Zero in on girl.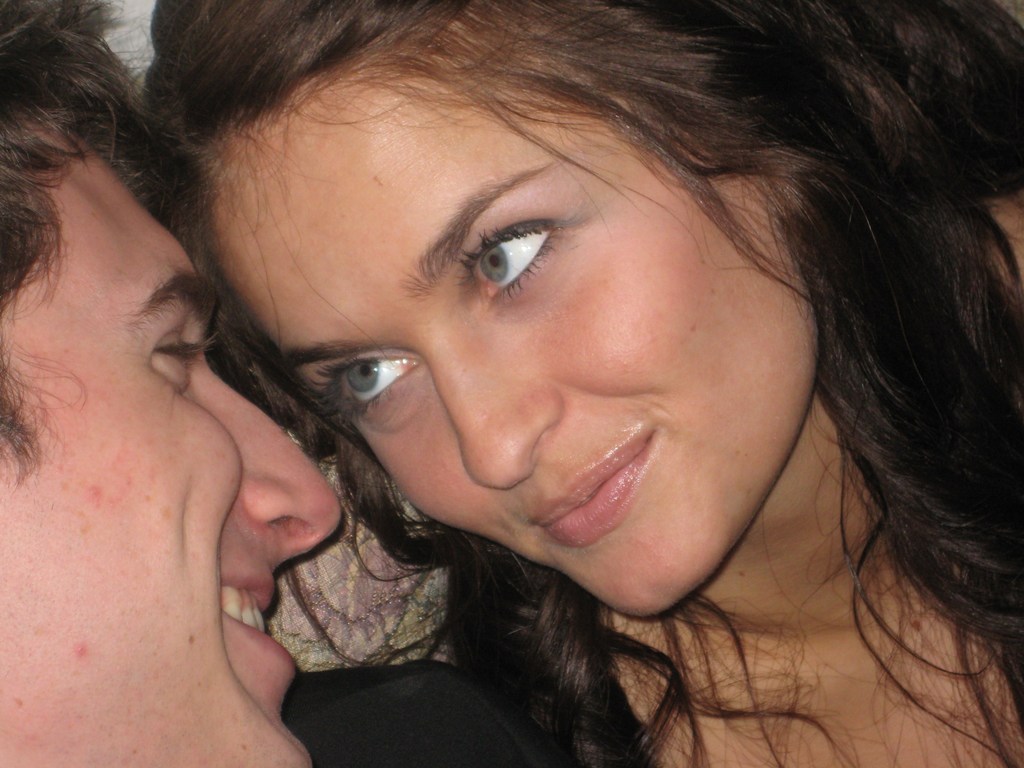
Zeroed in: (147, 0, 1023, 767).
